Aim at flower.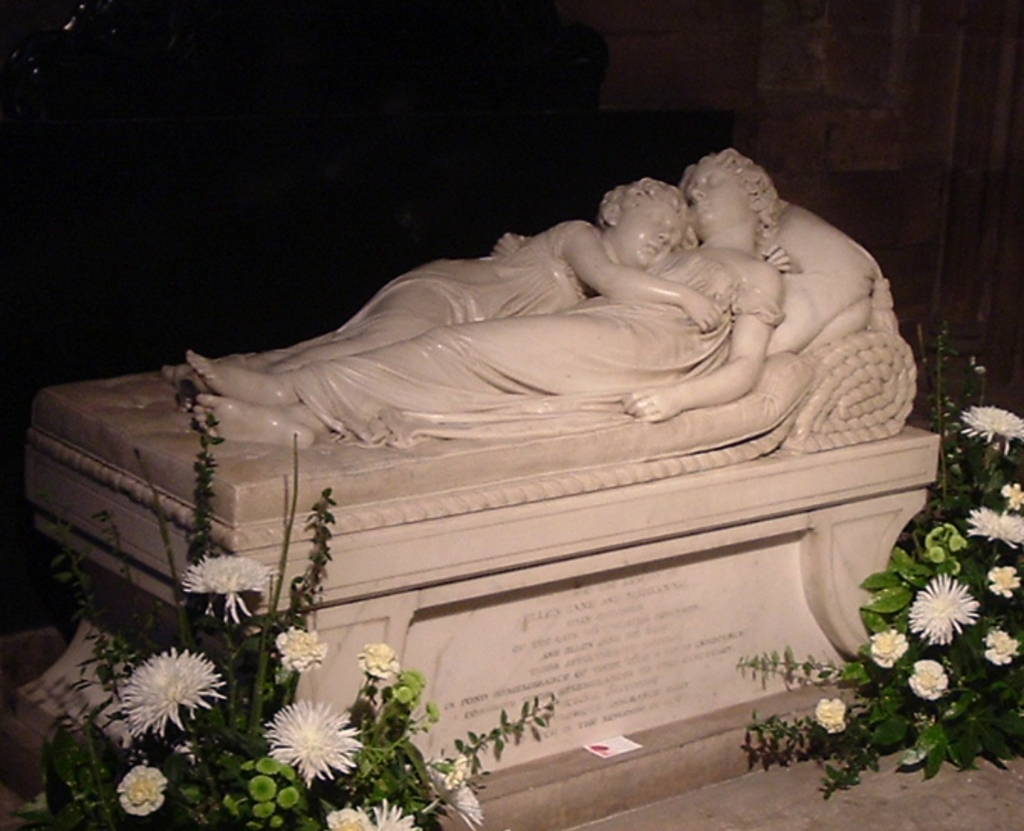
Aimed at (left=908, top=570, right=983, bottom=651).
